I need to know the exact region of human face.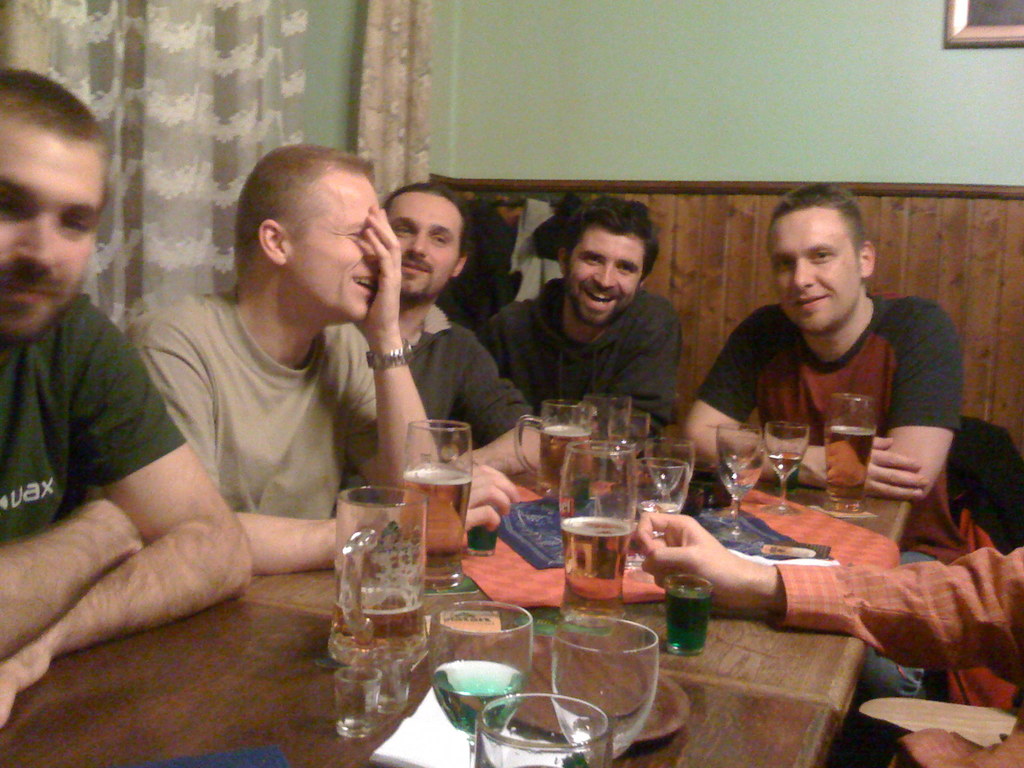
Region: 387, 191, 457, 306.
